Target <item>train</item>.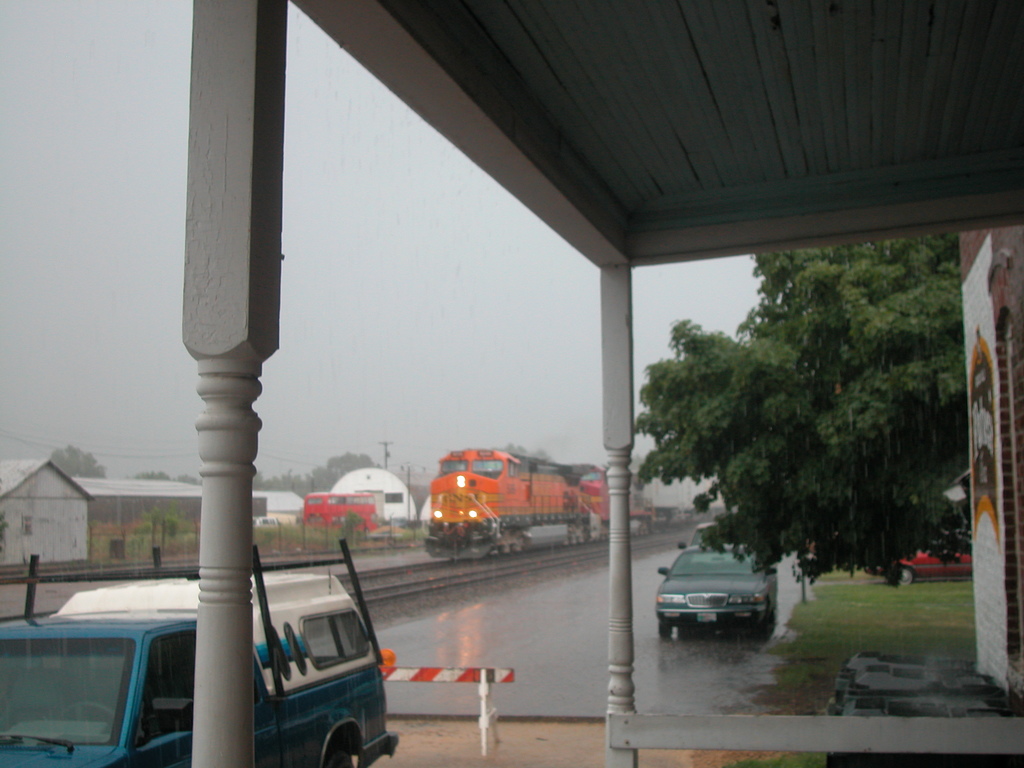
Target region: (427, 447, 657, 558).
